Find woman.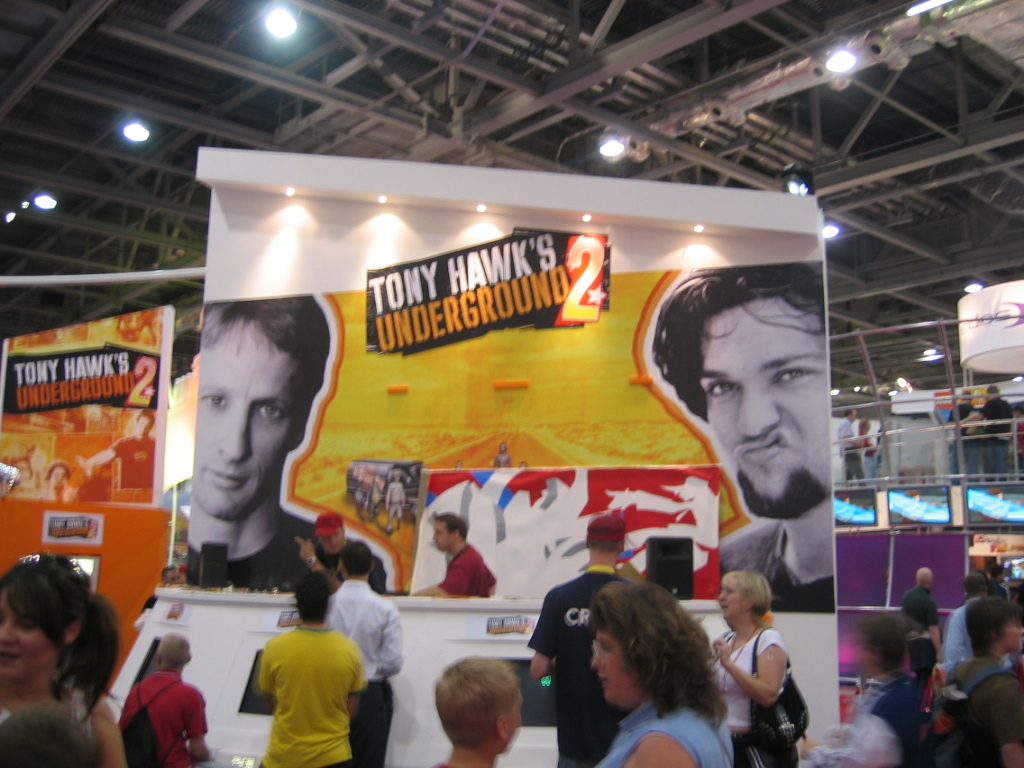
<region>520, 577, 750, 763</region>.
